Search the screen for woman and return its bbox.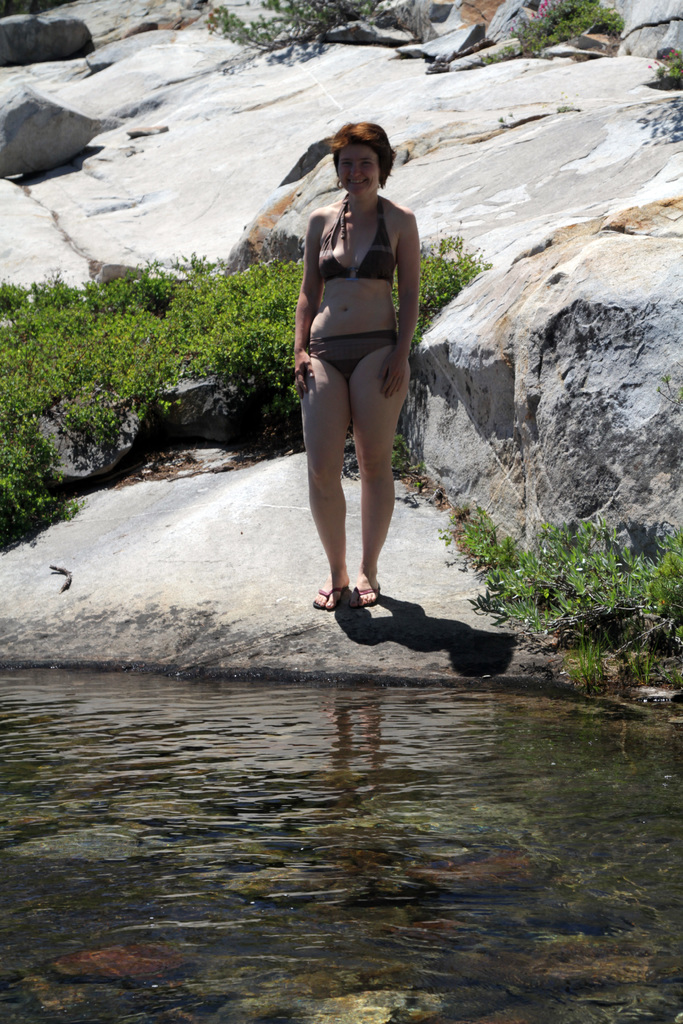
Found: [x1=265, y1=105, x2=441, y2=614].
